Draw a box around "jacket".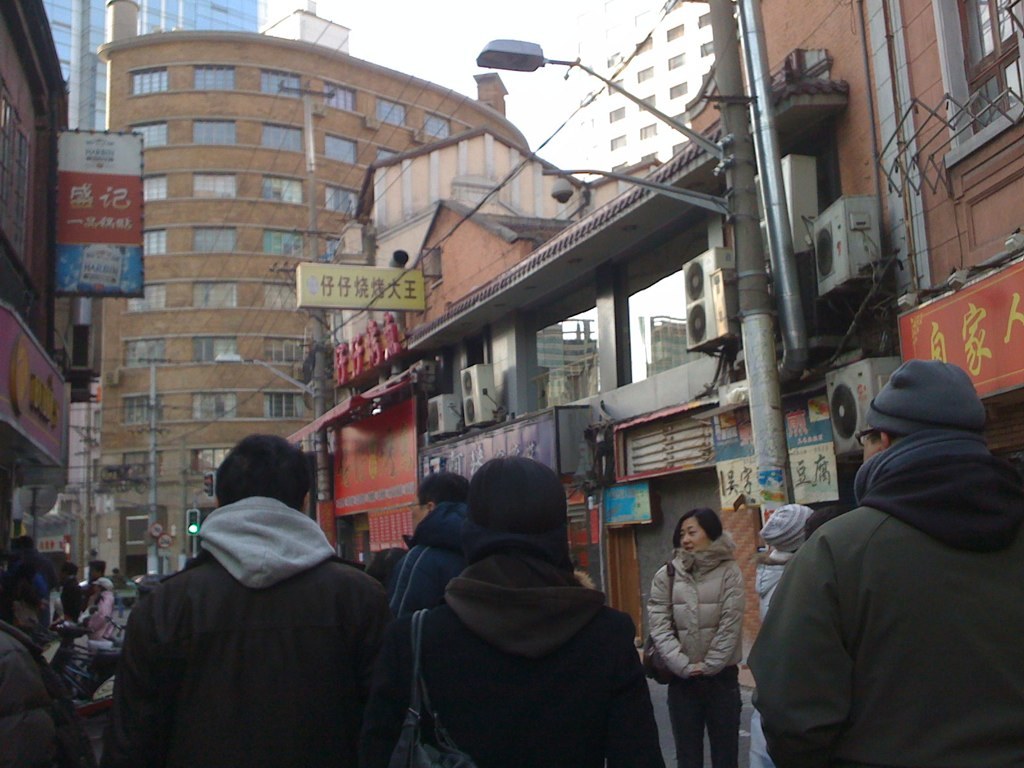
select_region(108, 457, 416, 767).
